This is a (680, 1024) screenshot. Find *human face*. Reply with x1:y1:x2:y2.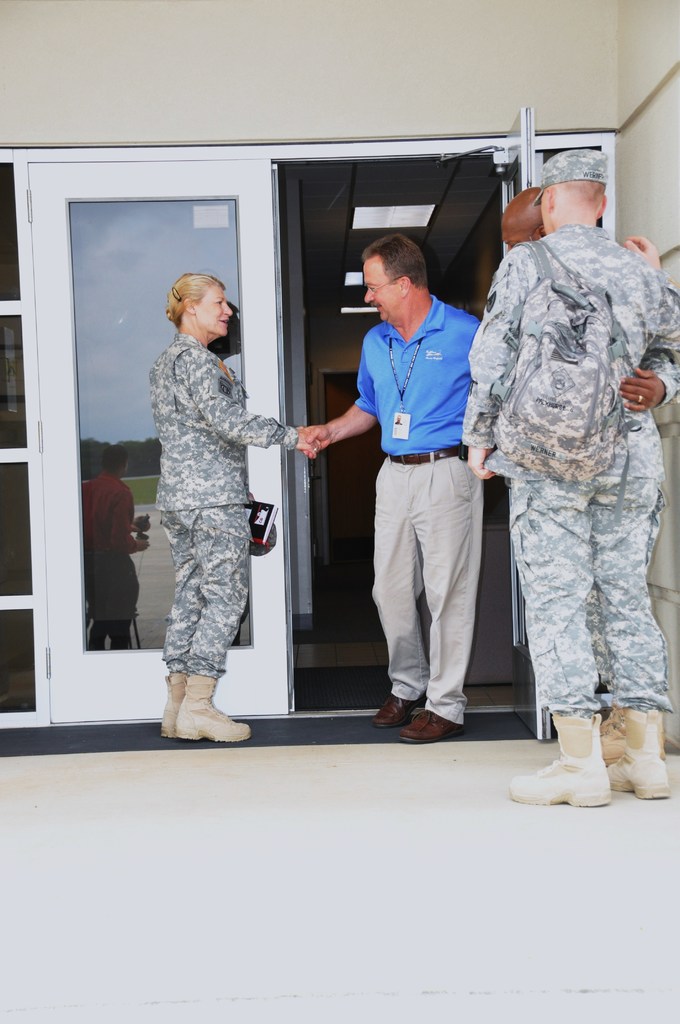
364:261:404:328.
